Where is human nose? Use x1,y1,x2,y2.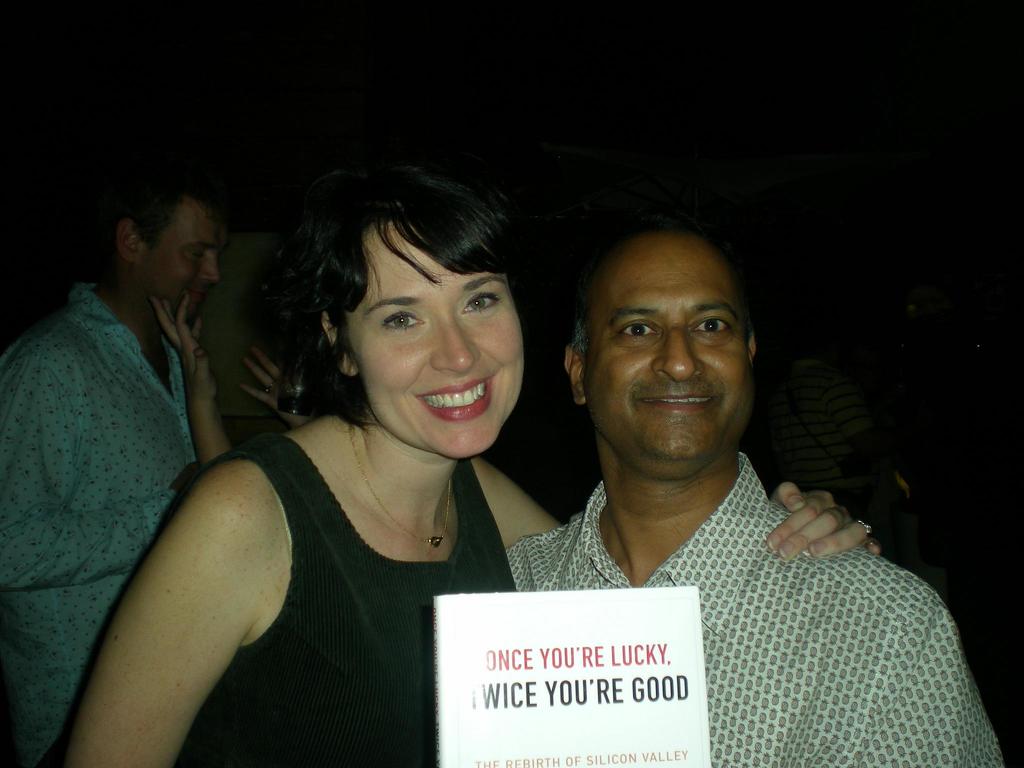
194,253,223,282.
